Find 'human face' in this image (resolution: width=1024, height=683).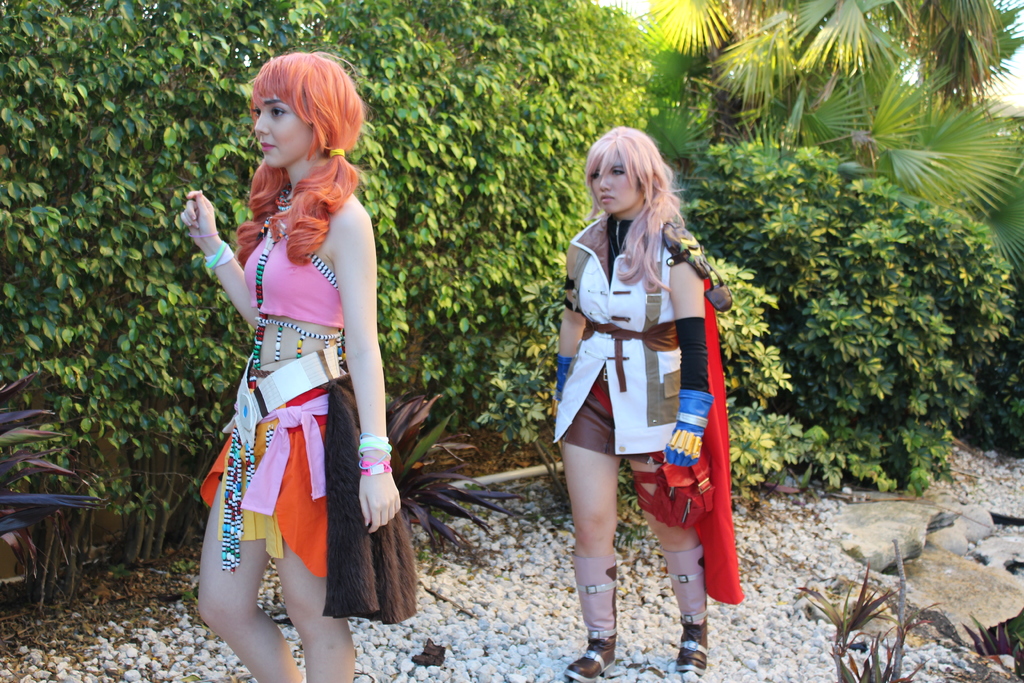
{"x1": 589, "y1": 150, "x2": 641, "y2": 216}.
